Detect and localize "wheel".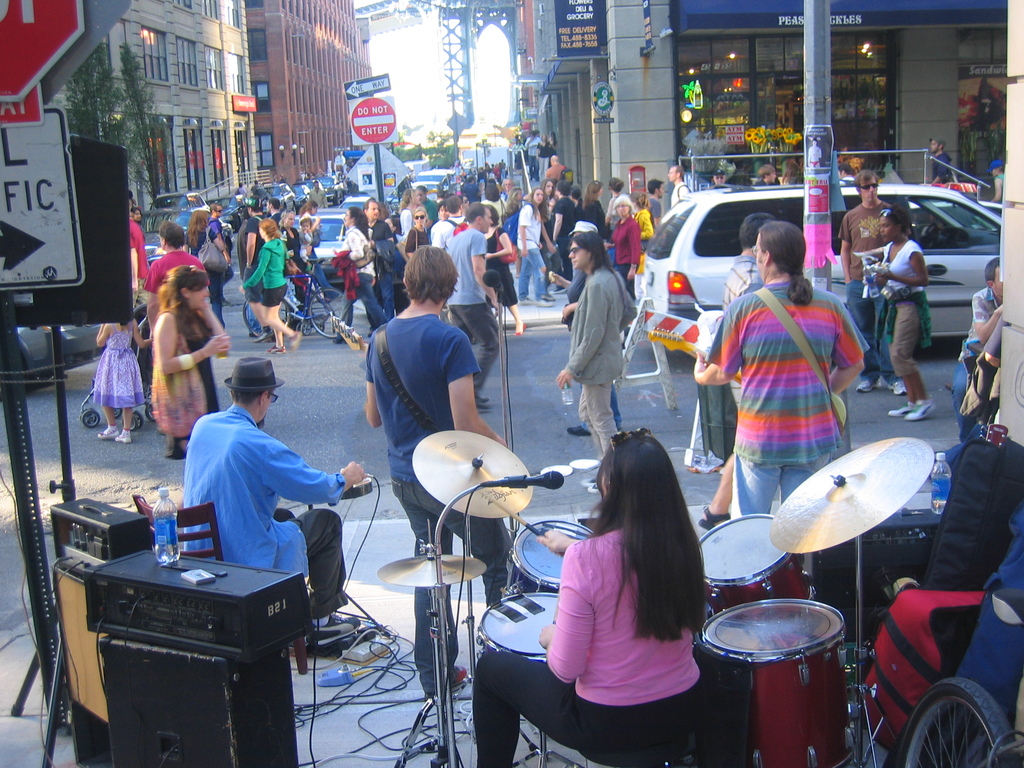
Localized at {"left": 114, "top": 406, "right": 123, "bottom": 419}.
